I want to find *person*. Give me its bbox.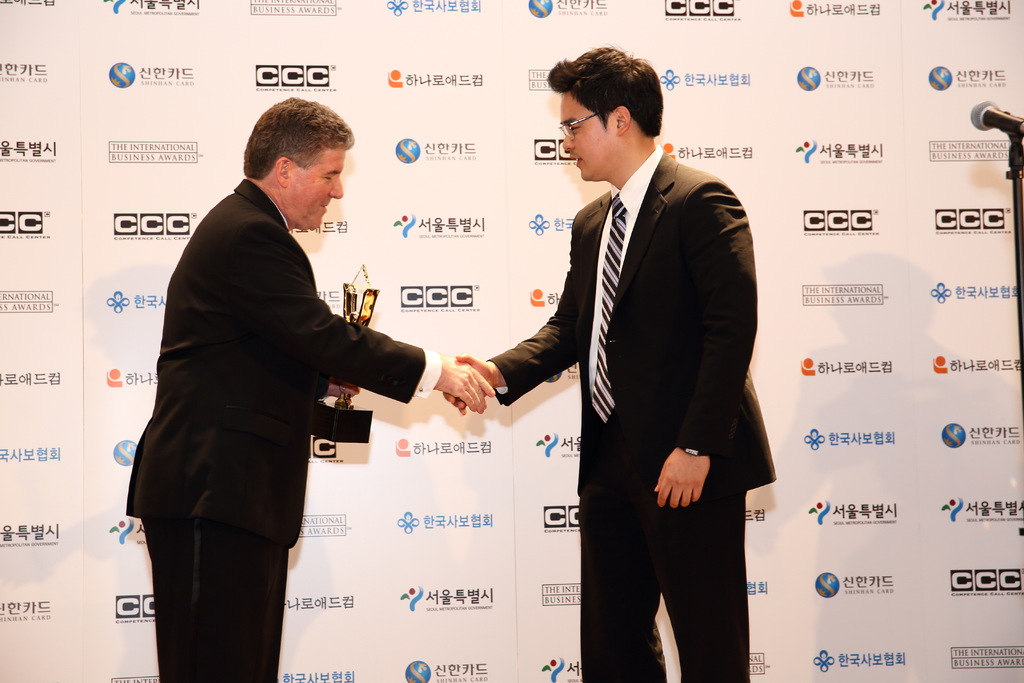
[118,89,500,682].
